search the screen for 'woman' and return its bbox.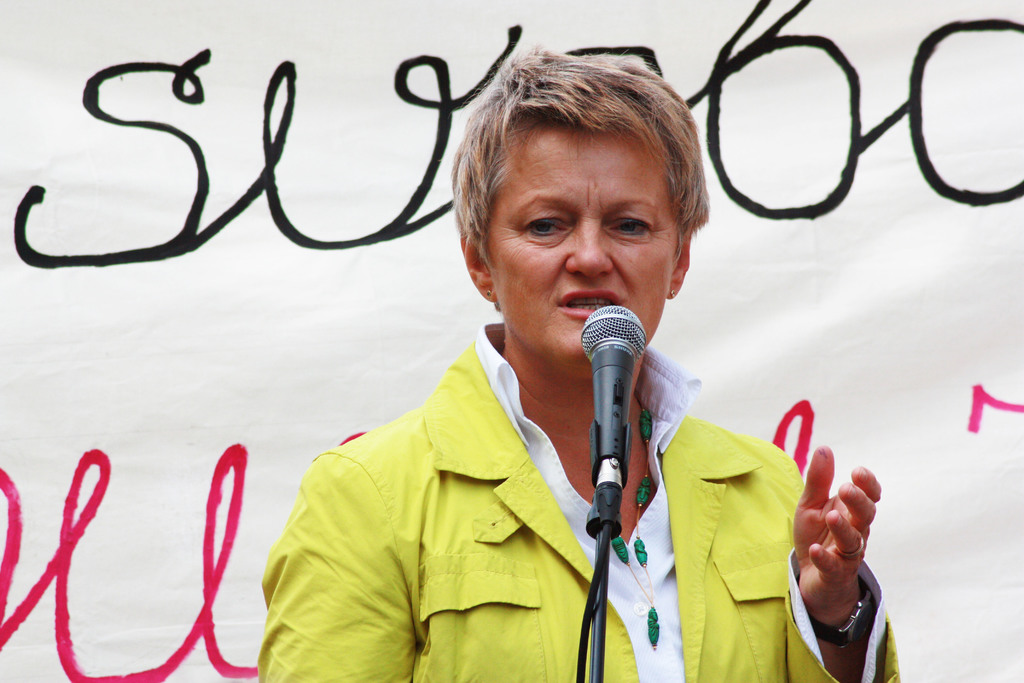
Found: <bbox>199, 48, 870, 682</bbox>.
